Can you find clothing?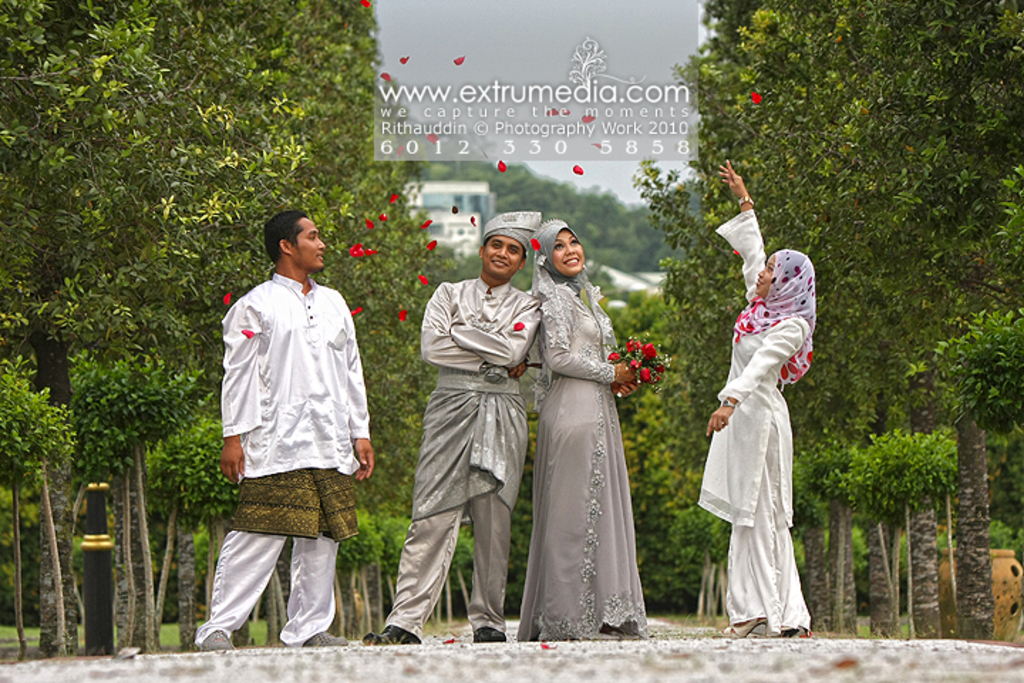
Yes, bounding box: box(694, 203, 801, 626).
